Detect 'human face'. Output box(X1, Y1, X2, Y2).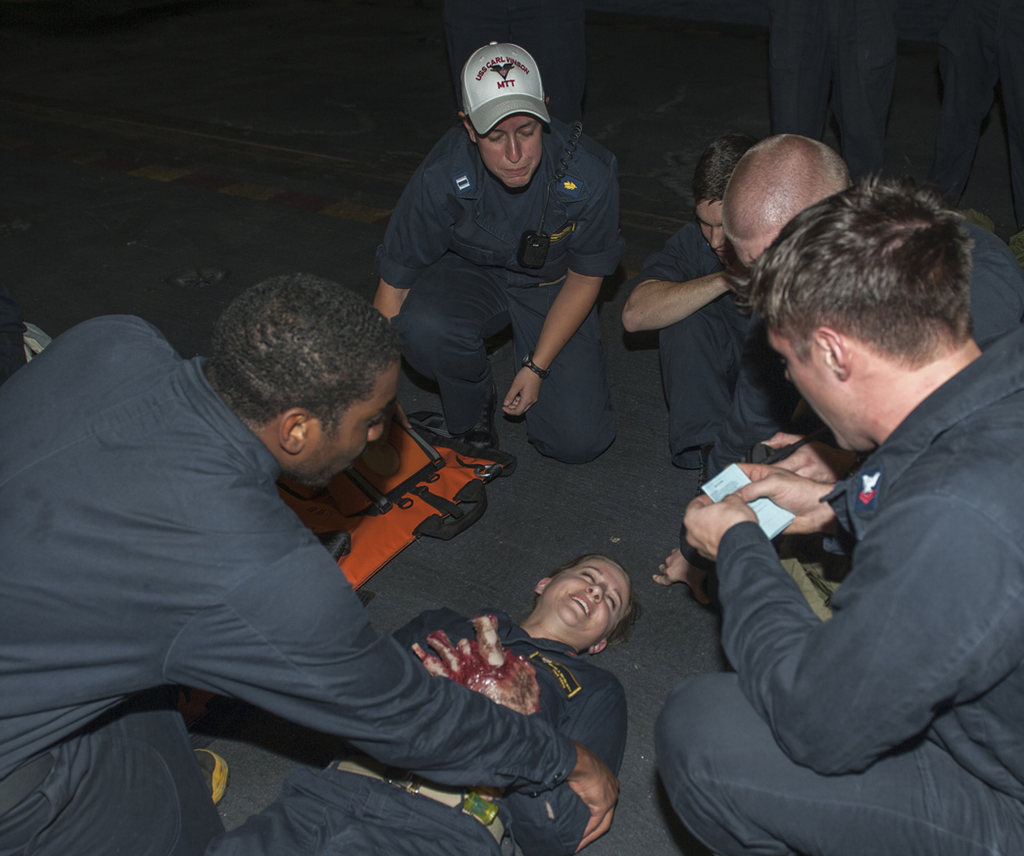
box(766, 317, 849, 460).
